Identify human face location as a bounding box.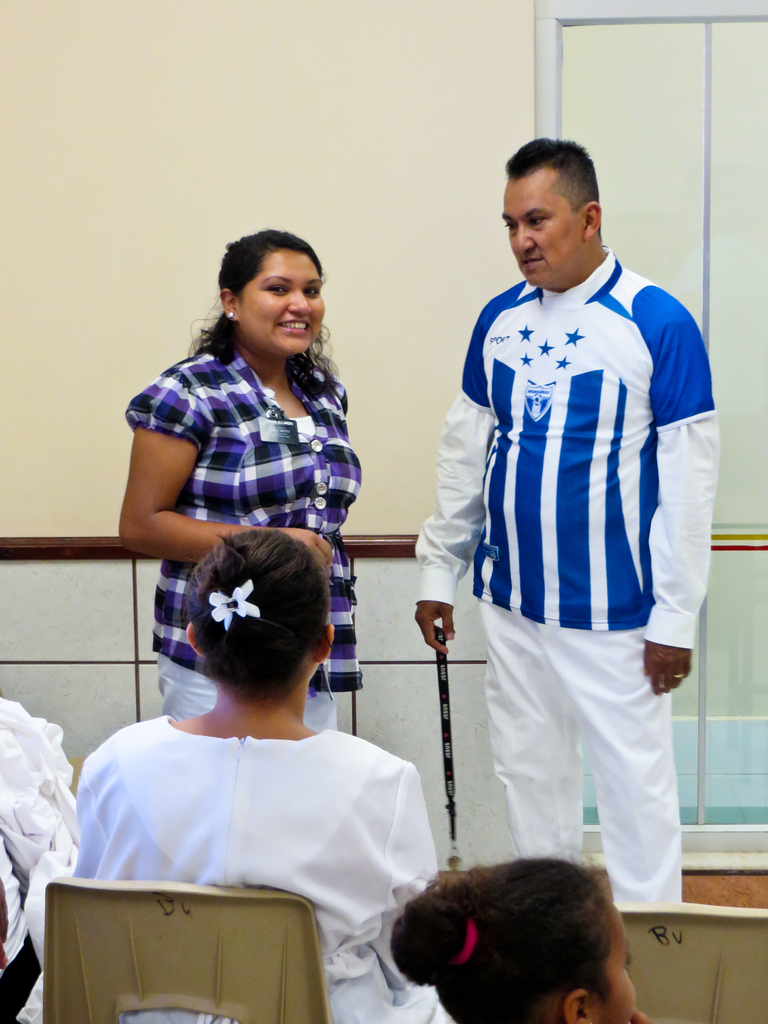
rect(514, 154, 584, 293).
